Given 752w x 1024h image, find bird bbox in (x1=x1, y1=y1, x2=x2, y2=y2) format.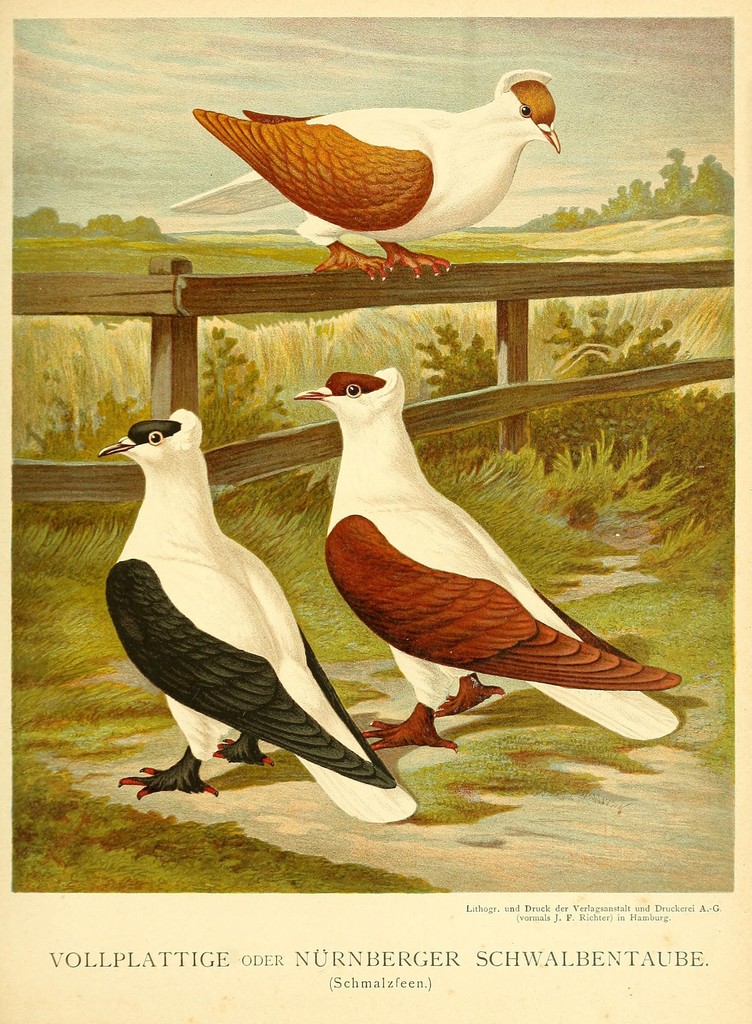
(x1=289, y1=365, x2=689, y2=762).
